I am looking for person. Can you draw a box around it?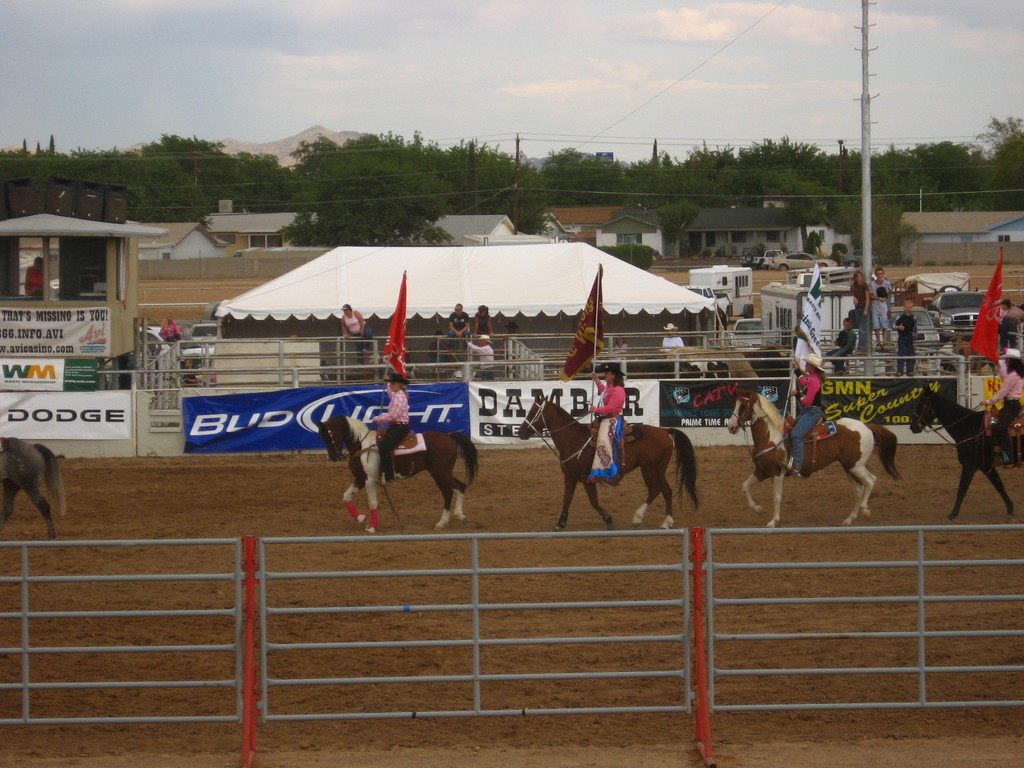
Sure, the bounding box is [x1=898, y1=299, x2=918, y2=377].
